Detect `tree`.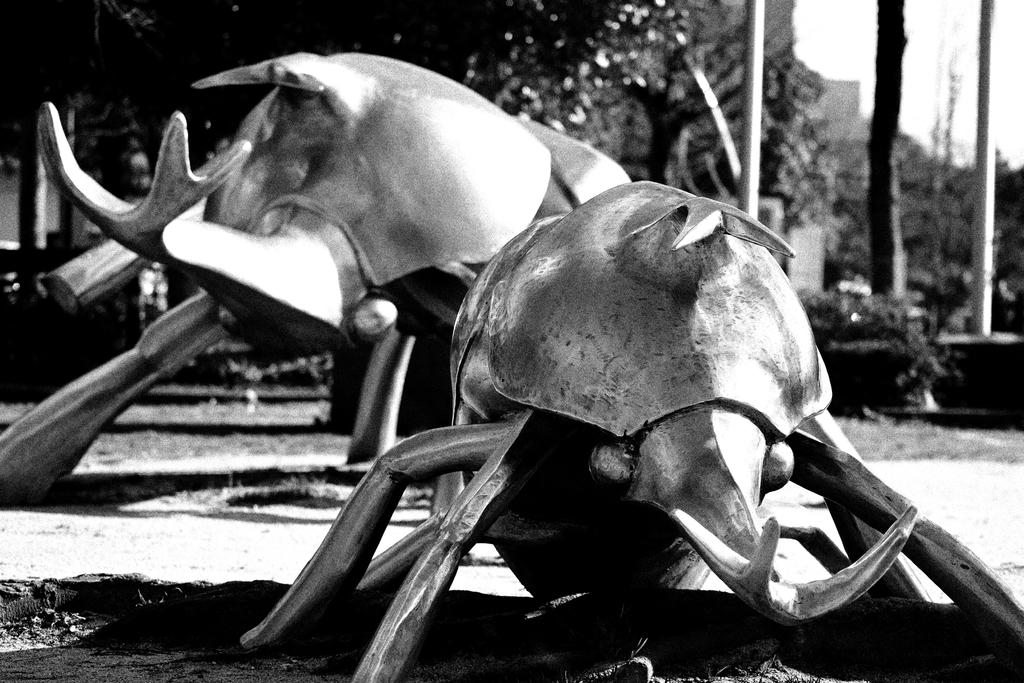
Detected at 589, 6, 825, 197.
